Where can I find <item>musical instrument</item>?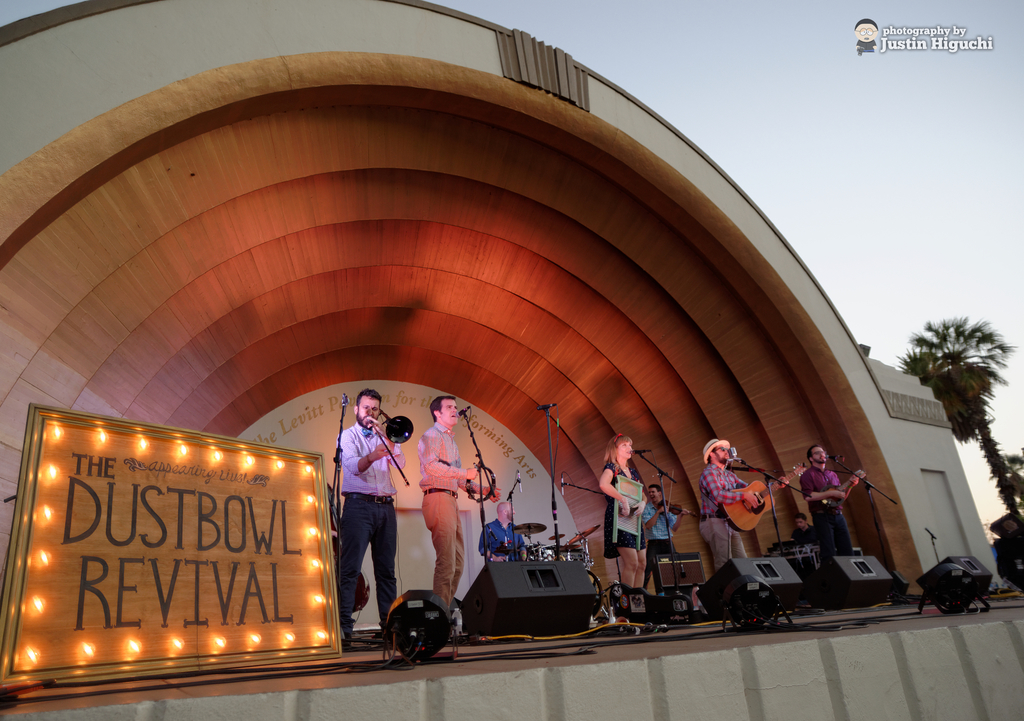
You can find it at l=655, t=499, r=694, b=519.
